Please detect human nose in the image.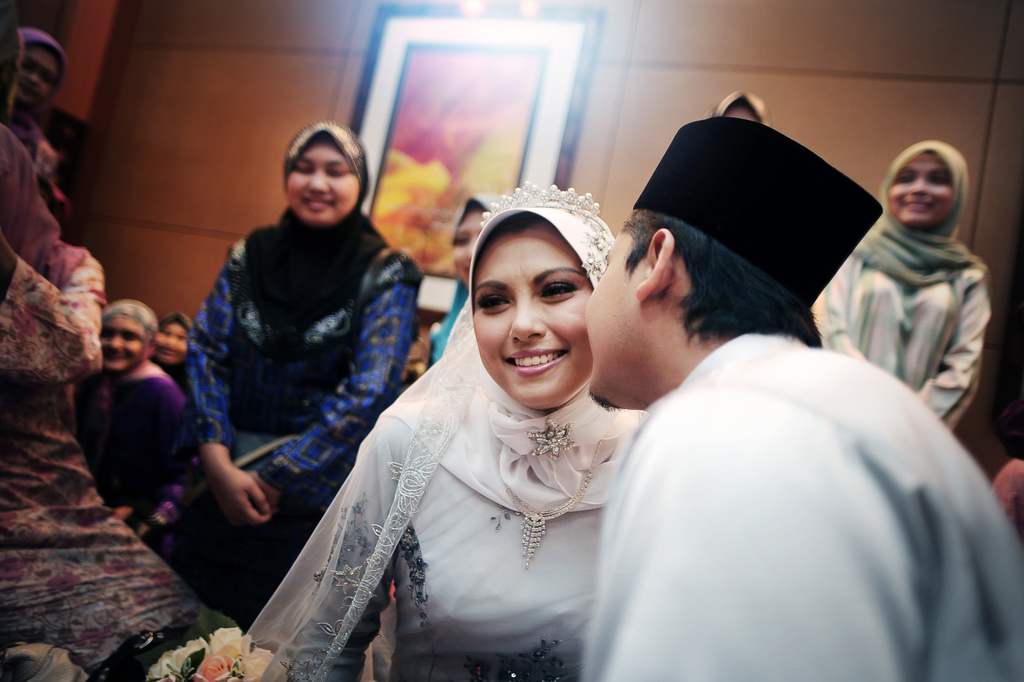
locate(302, 170, 329, 190).
